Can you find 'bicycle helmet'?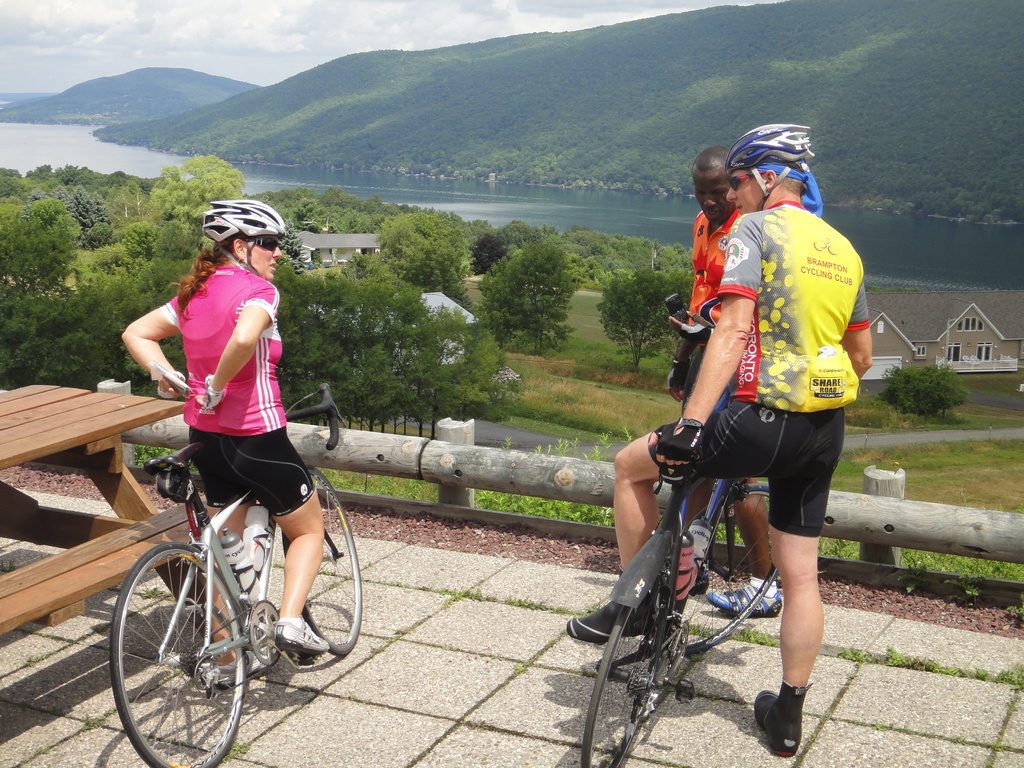
Yes, bounding box: bbox=[728, 125, 810, 168].
